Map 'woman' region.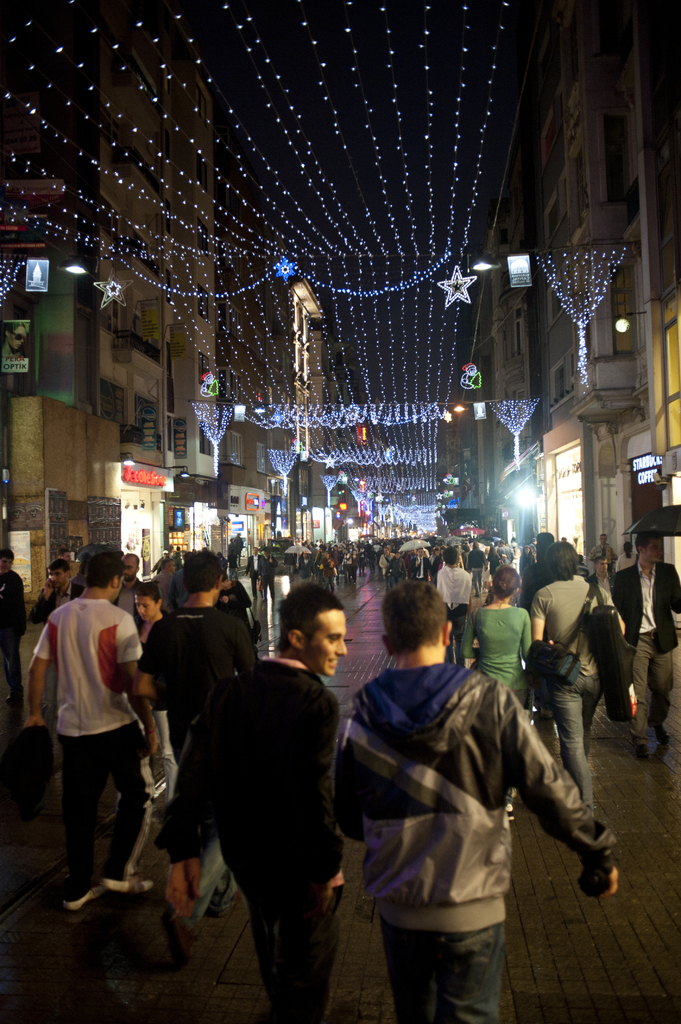
Mapped to (384, 550, 406, 588).
